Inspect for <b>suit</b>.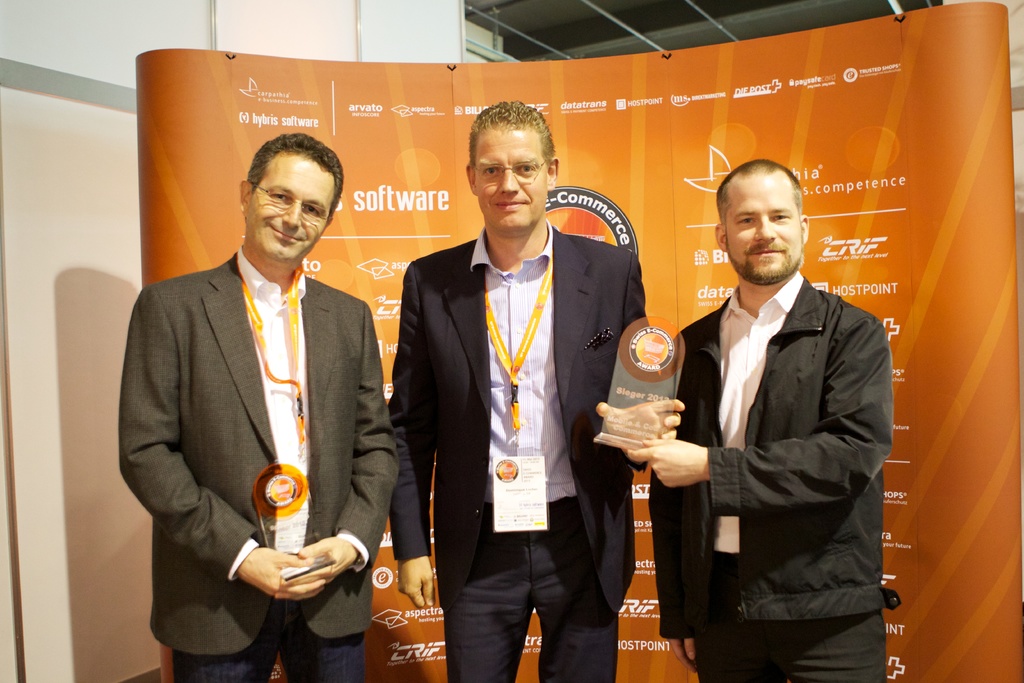
Inspection: region(117, 243, 392, 682).
